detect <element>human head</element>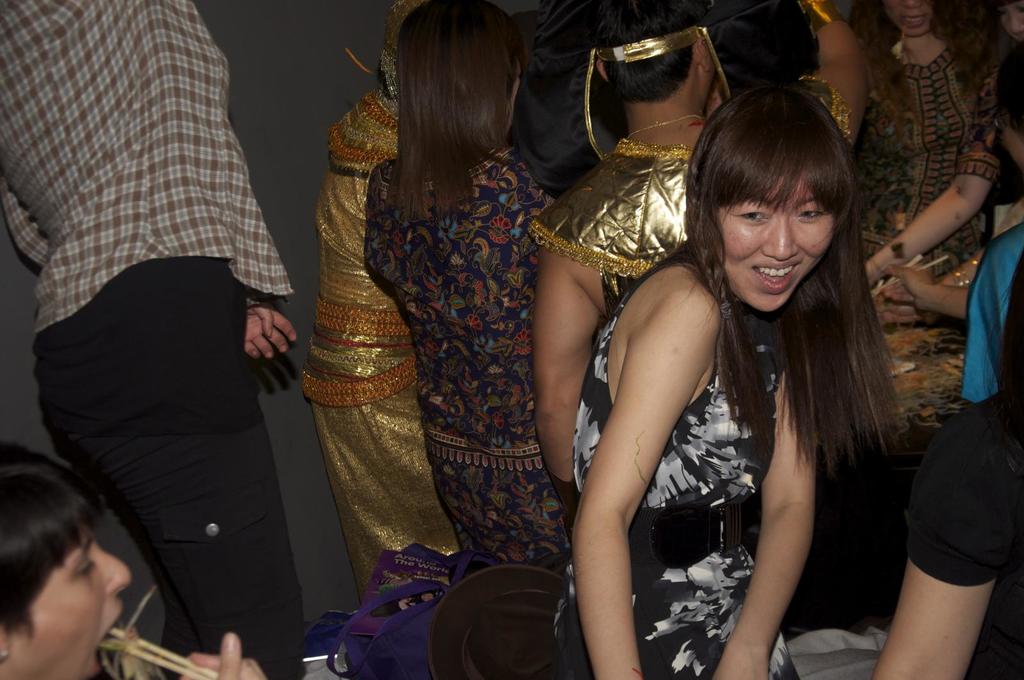
988 38 1023 175
